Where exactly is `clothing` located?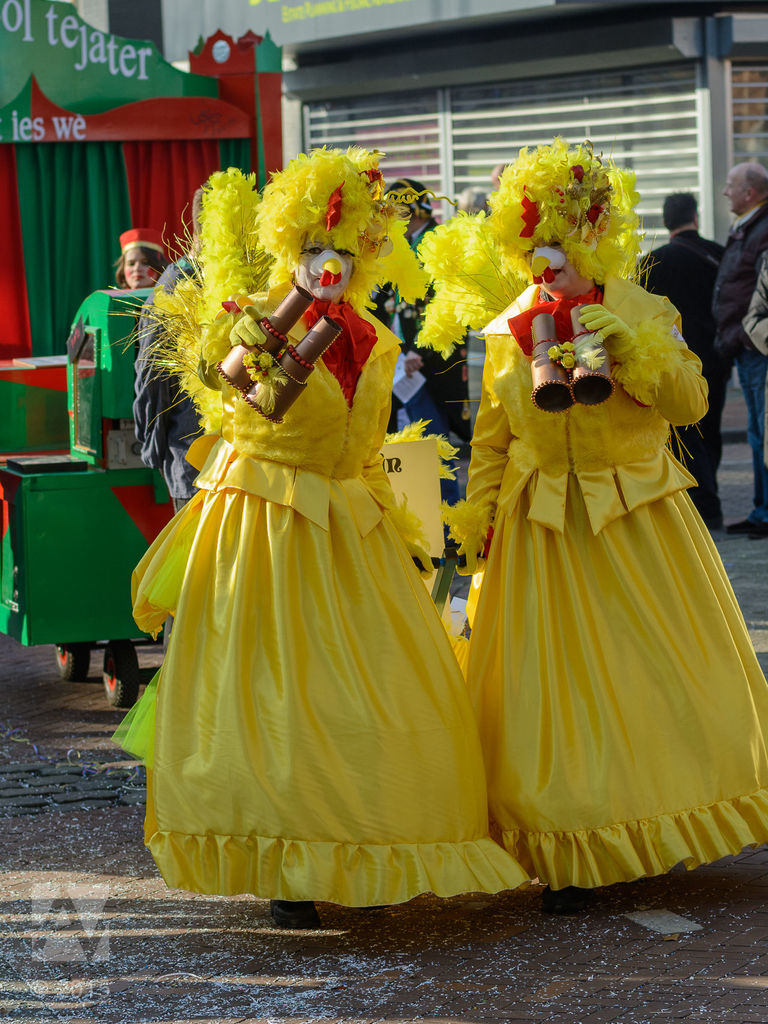
Its bounding box is bbox(630, 227, 730, 522).
